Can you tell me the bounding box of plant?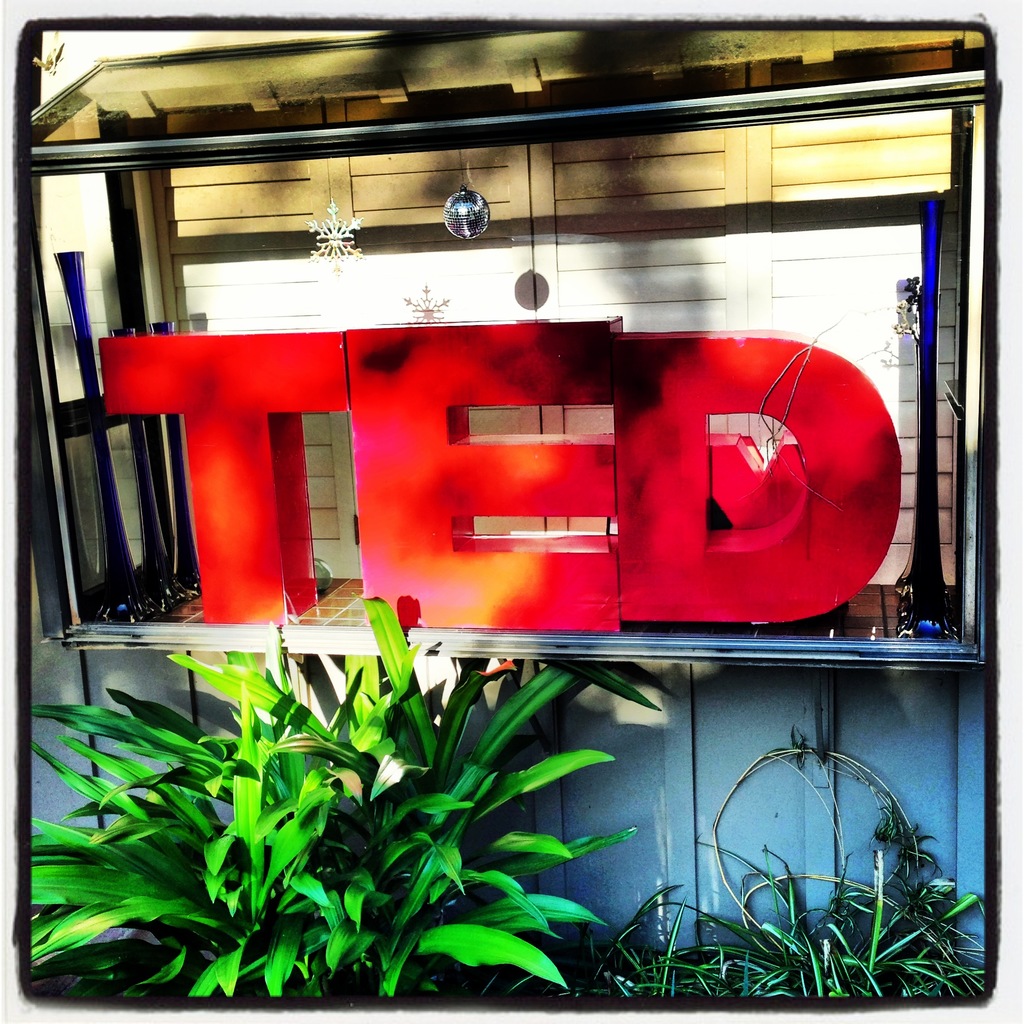
select_region(40, 582, 665, 991).
